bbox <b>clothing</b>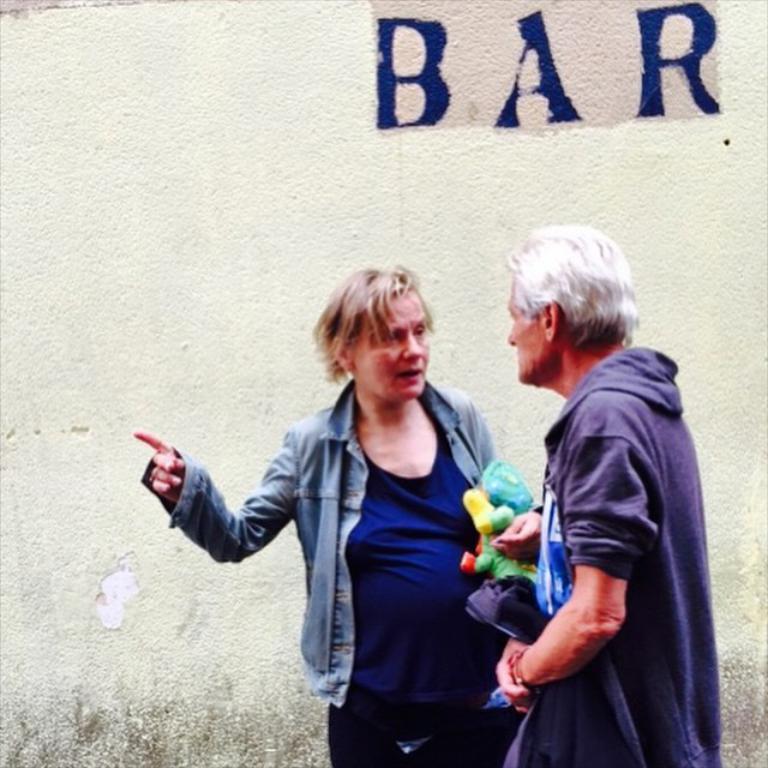
(472,340,722,767)
